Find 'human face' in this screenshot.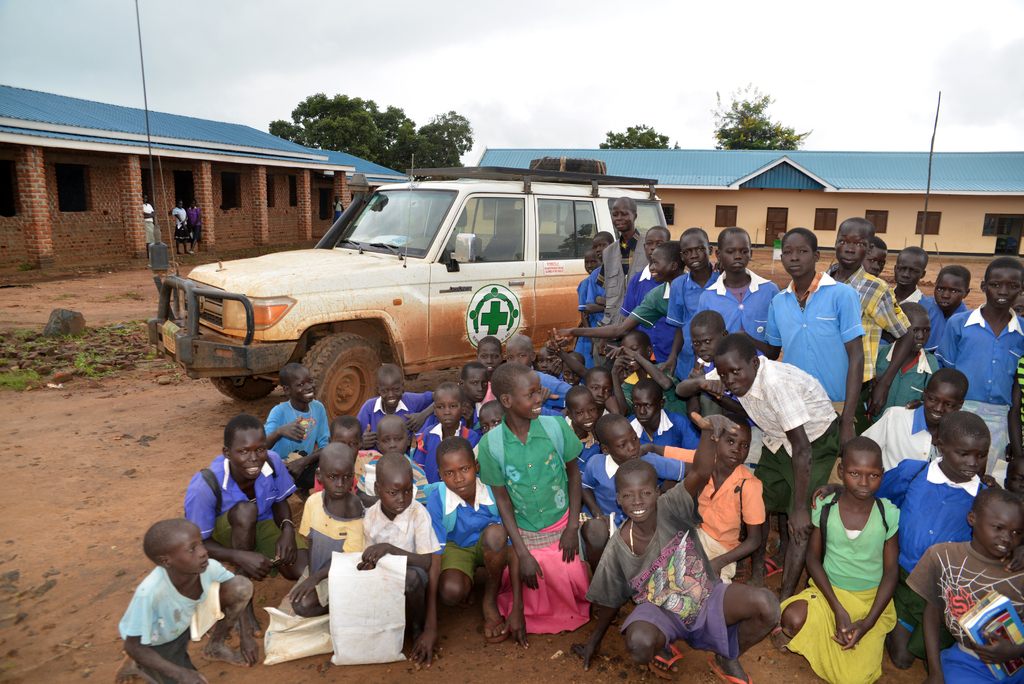
The bounding box for 'human face' is bbox(721, 229, 754, 278).
